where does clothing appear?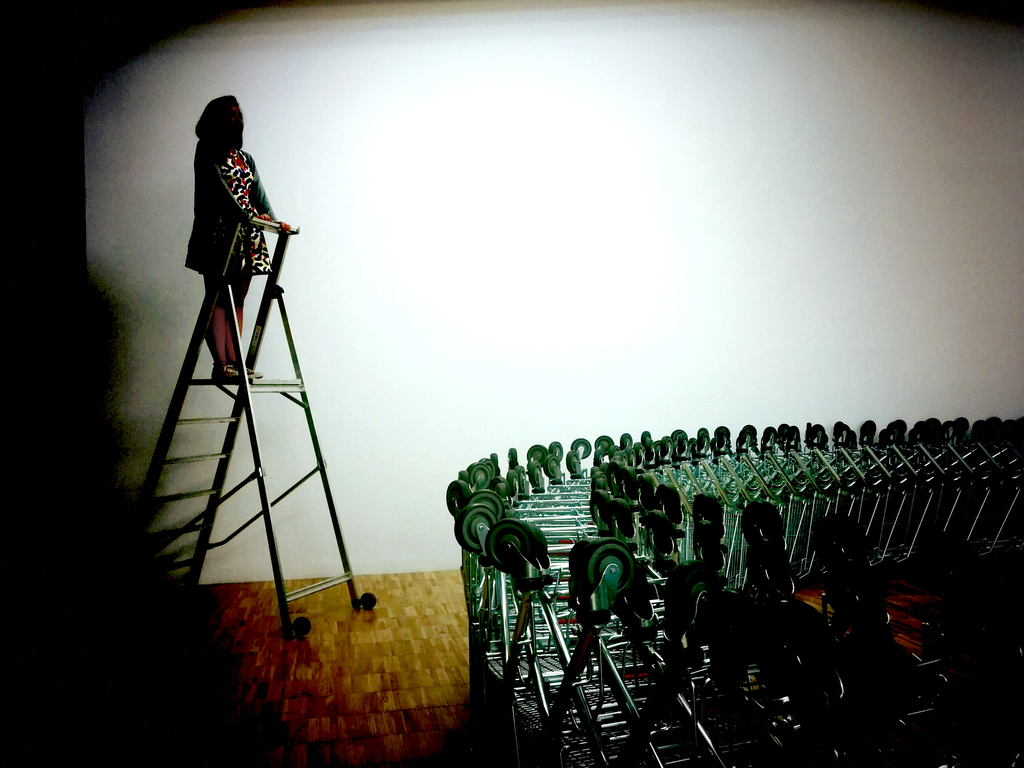
Appears at {"x1": 185, "y1": 100, "x2": 269, "y2": 289}.
